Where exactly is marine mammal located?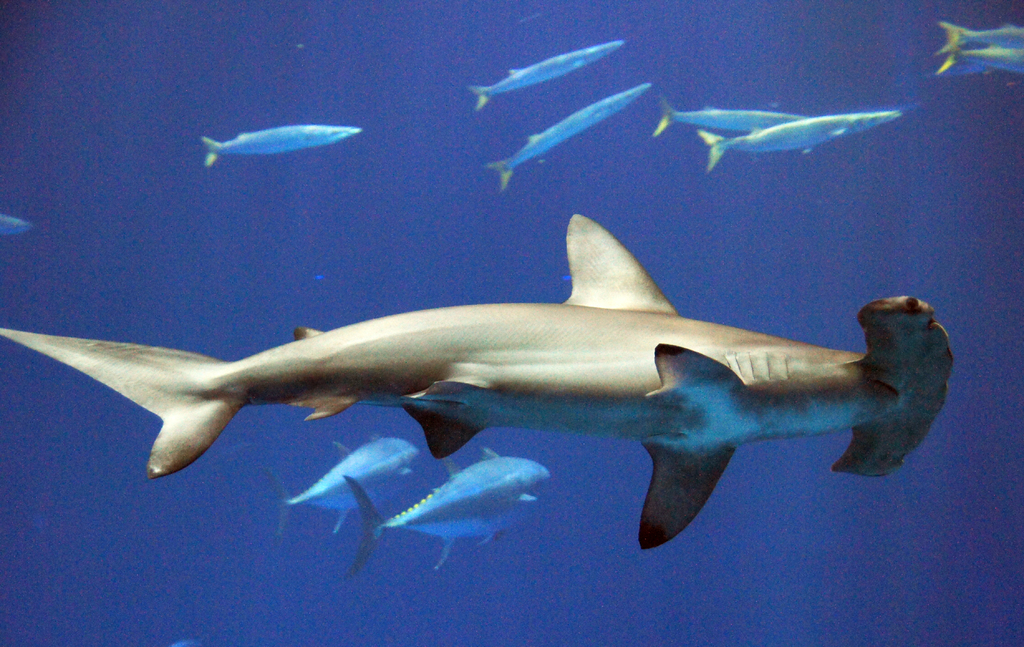
Its bounding box is box(935, 25, 1023, 77).
